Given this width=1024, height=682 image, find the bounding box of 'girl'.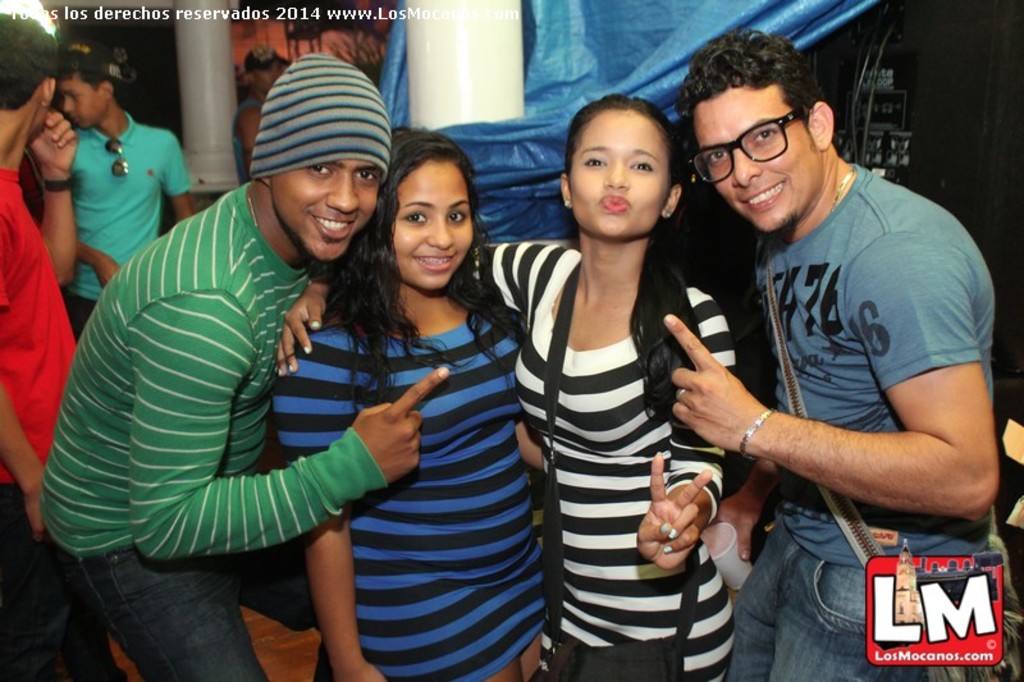
bbox(274, 129, 547, 681).
